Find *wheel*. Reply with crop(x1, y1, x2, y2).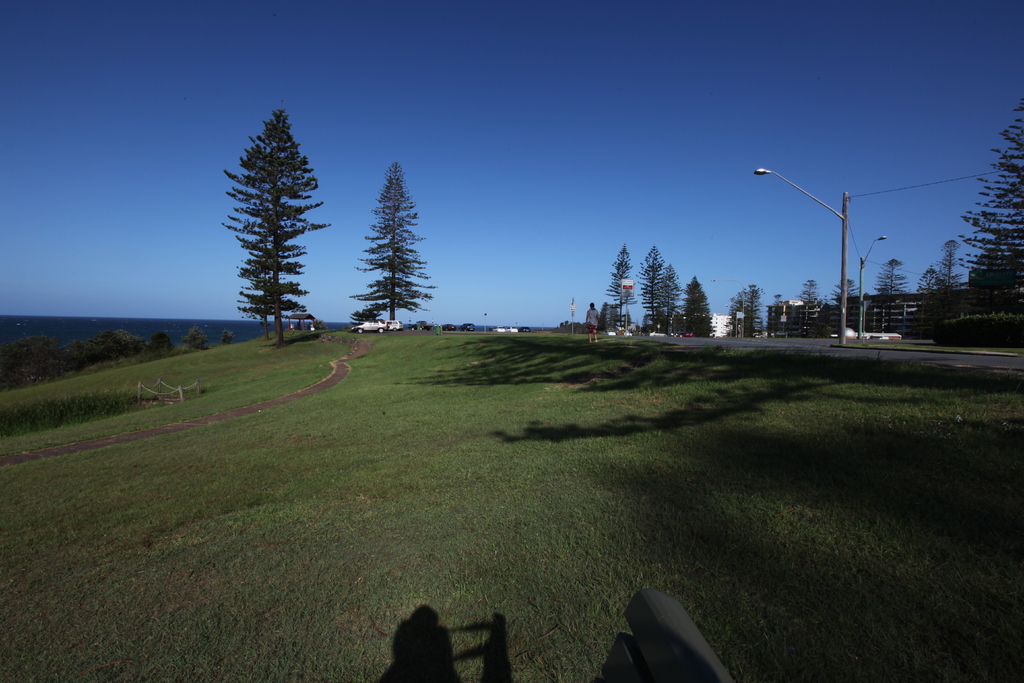
crop(380, 329, 386, 332).
